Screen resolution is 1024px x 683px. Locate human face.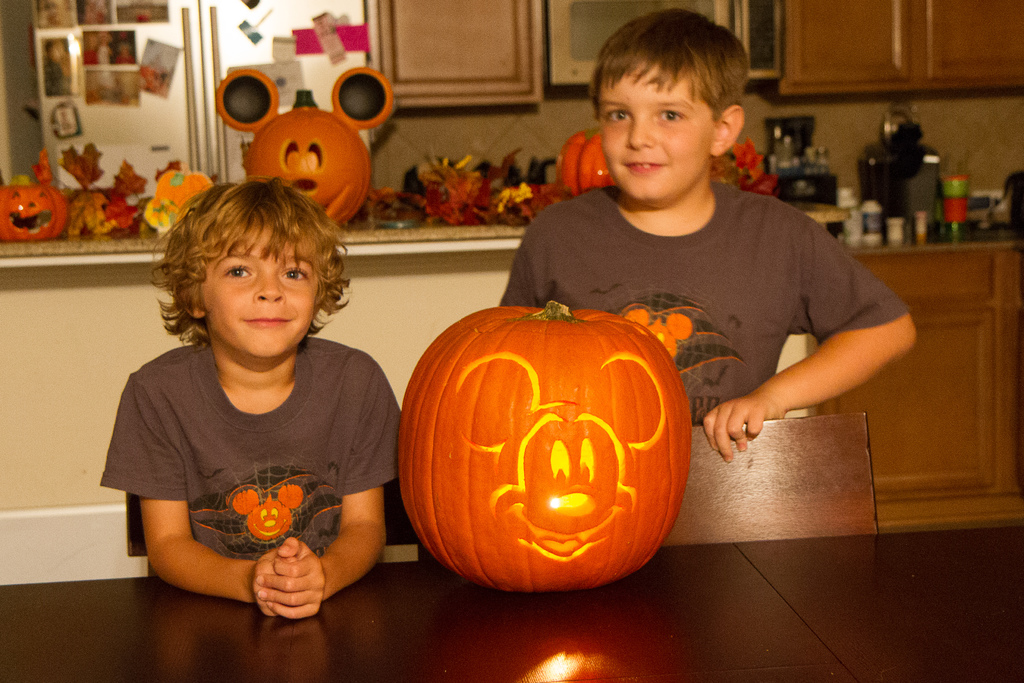
[left=199, top=222, right=320, bottom=359].
